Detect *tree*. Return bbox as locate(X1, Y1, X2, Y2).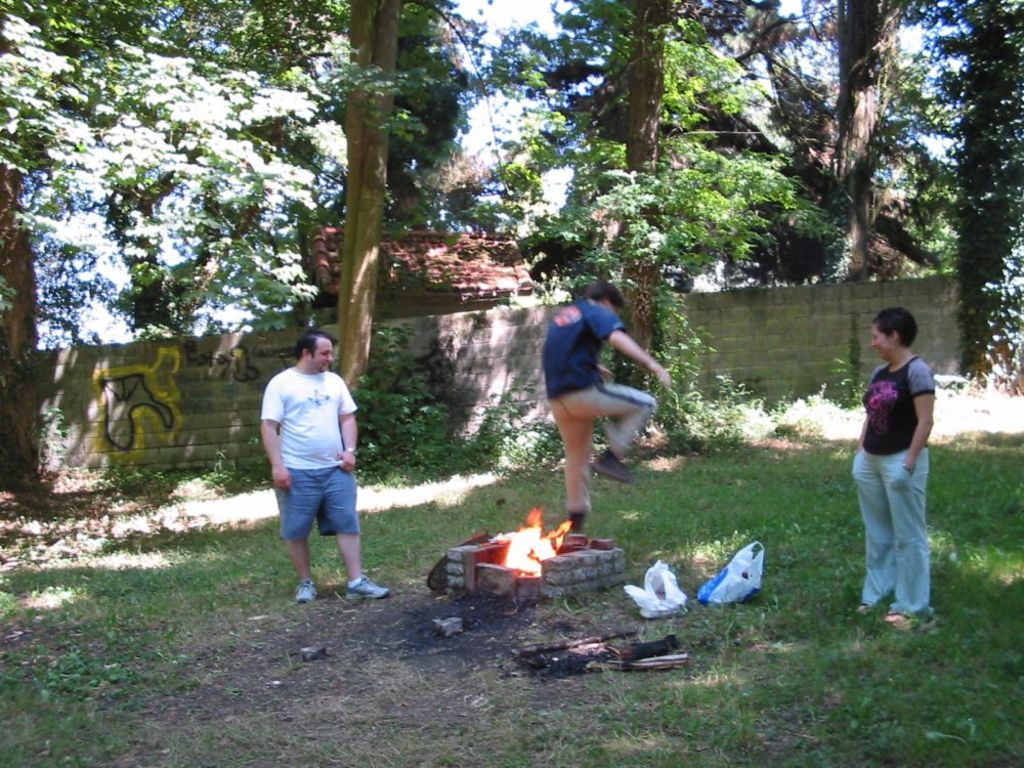
locate(678, 34, 994, 314).
